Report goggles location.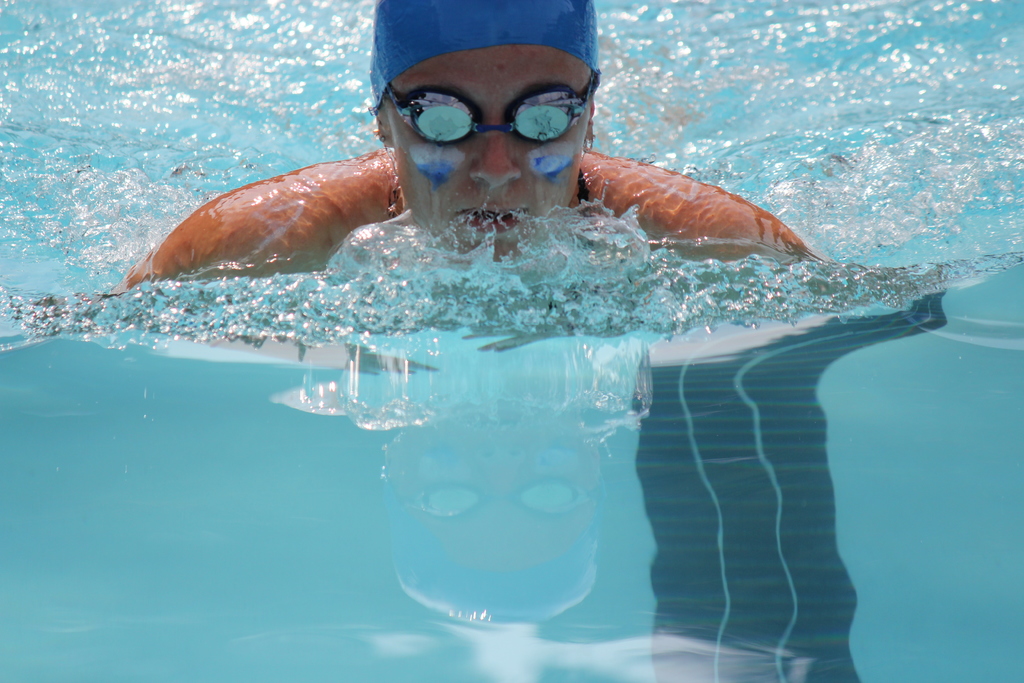
Report: l=372, t=63, r=605, b=156.
